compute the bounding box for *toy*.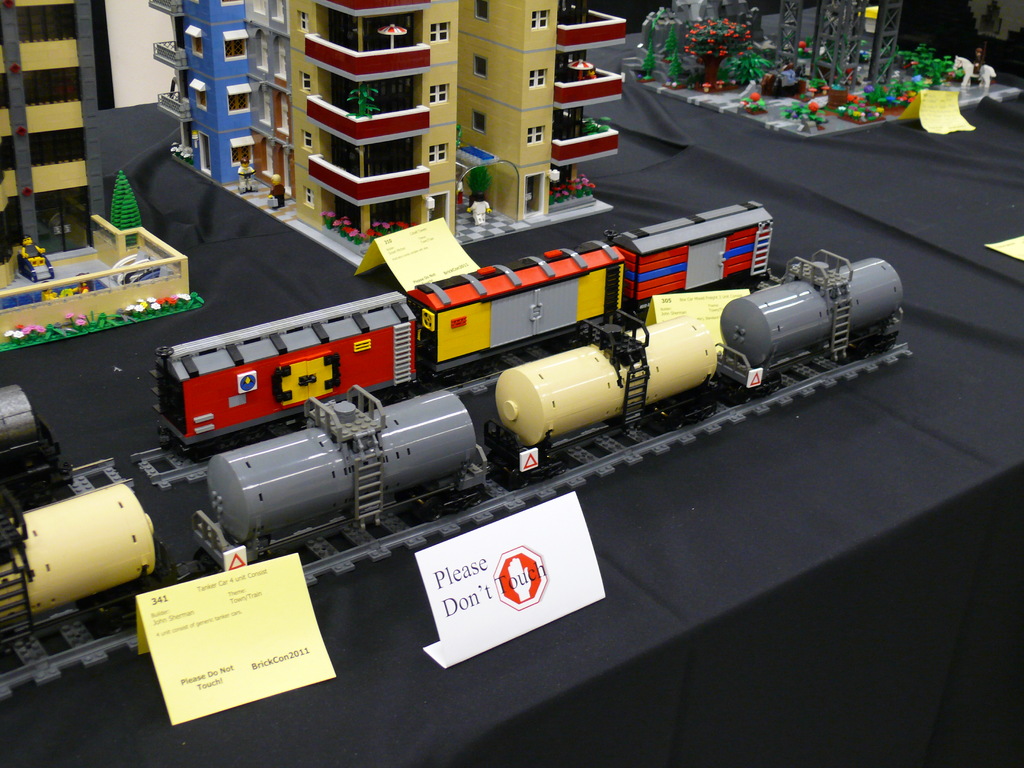
(left=707, top=237, right=907, bottom=396).
